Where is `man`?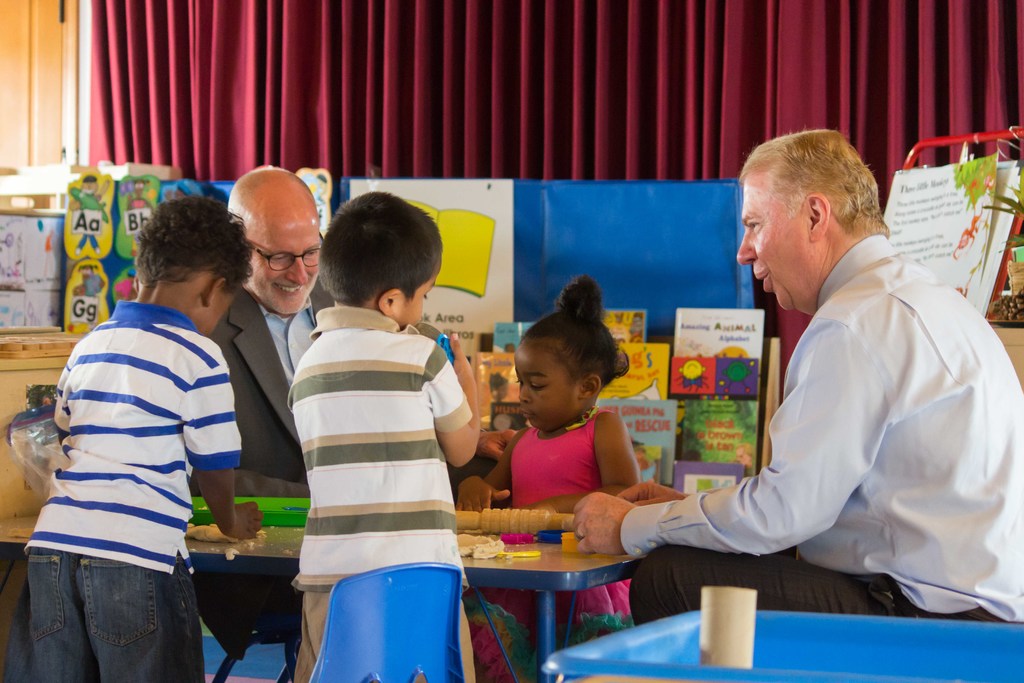
region(572, 124, 1023, 629).
